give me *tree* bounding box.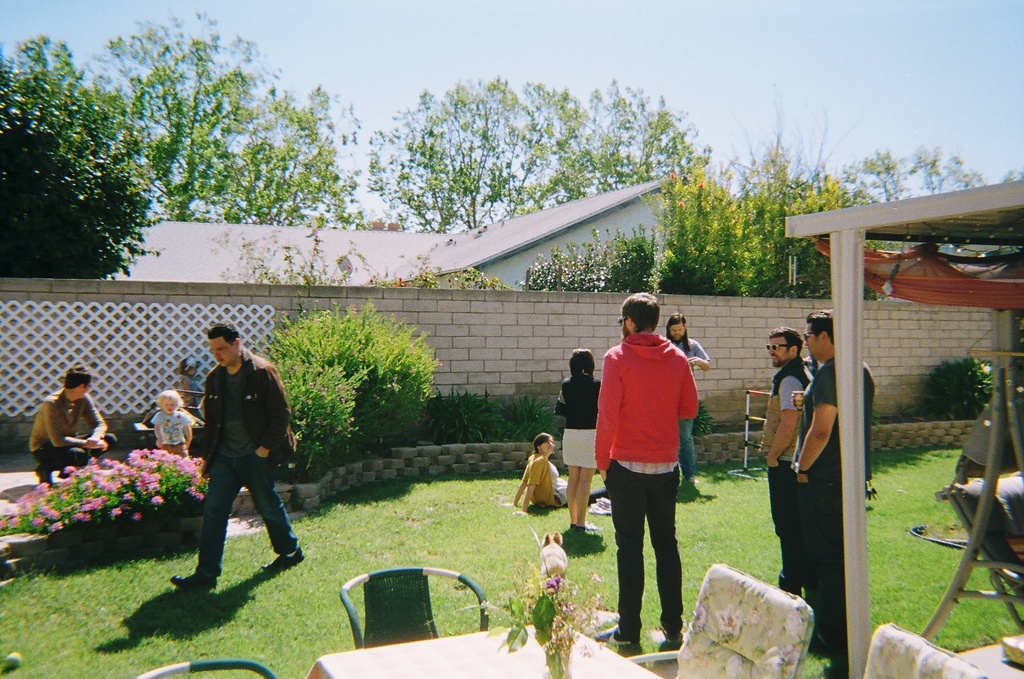
77, 8, 370, 228.
